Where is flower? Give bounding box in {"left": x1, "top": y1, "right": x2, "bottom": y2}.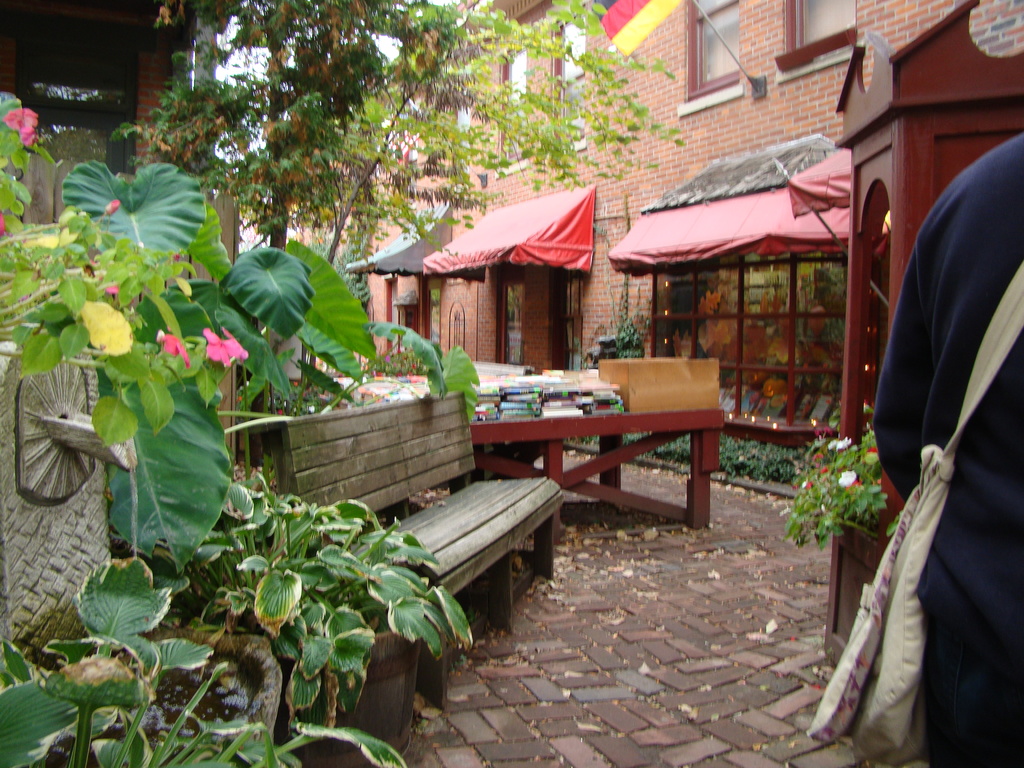
{"left": 154, "top": 333, "right": 191, "bottom": 367}.
